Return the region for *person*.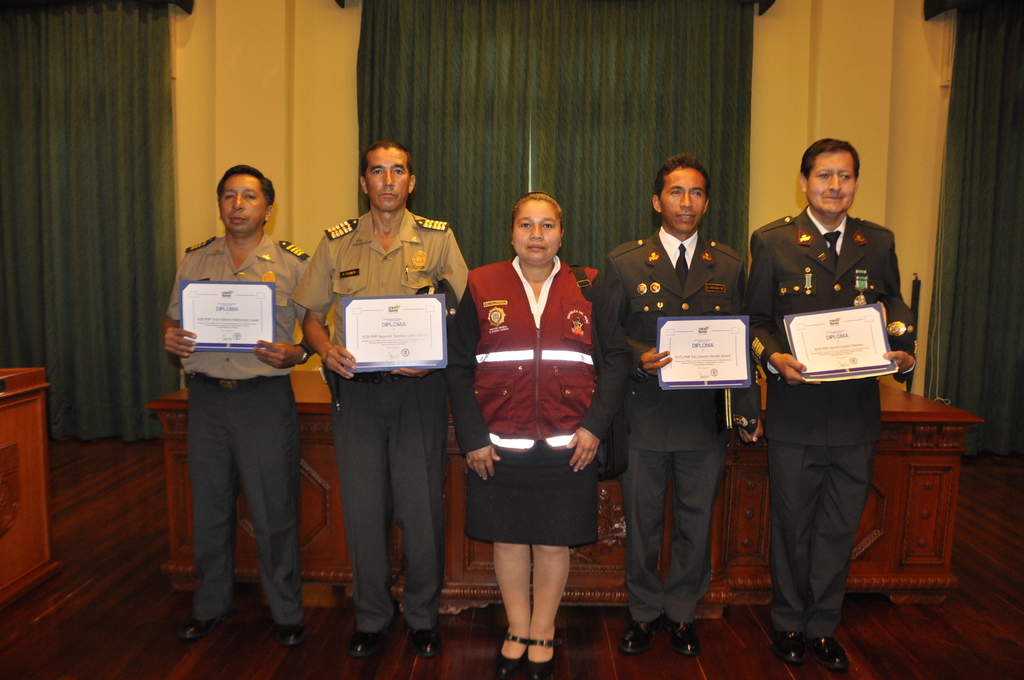
l=285, t=142, r=470, b=659.
